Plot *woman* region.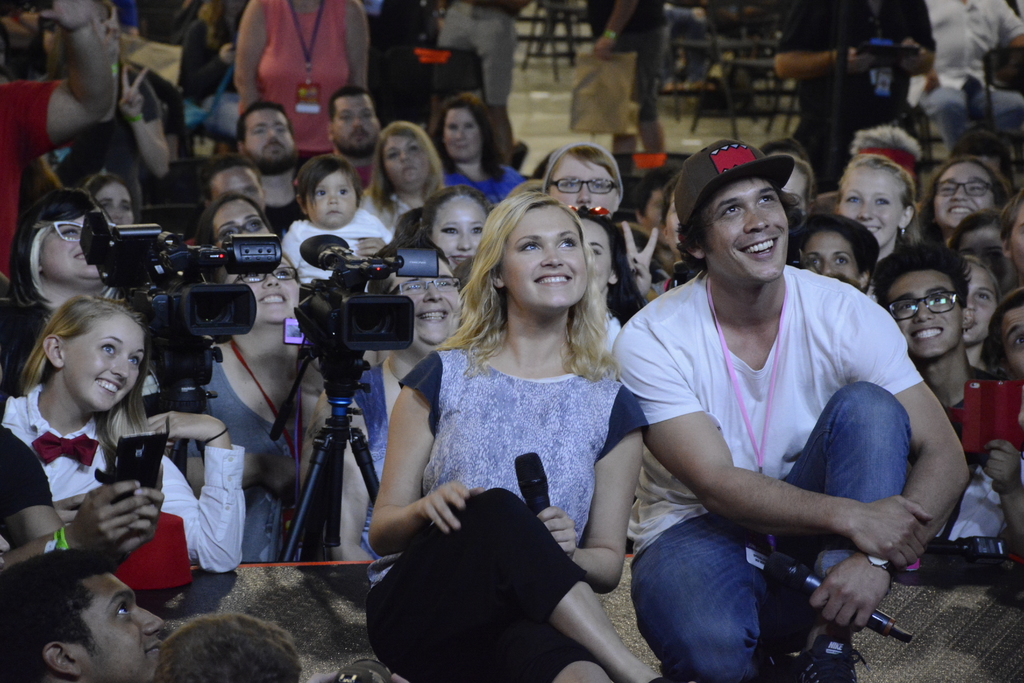
Plotted at 0/184/111/398.
